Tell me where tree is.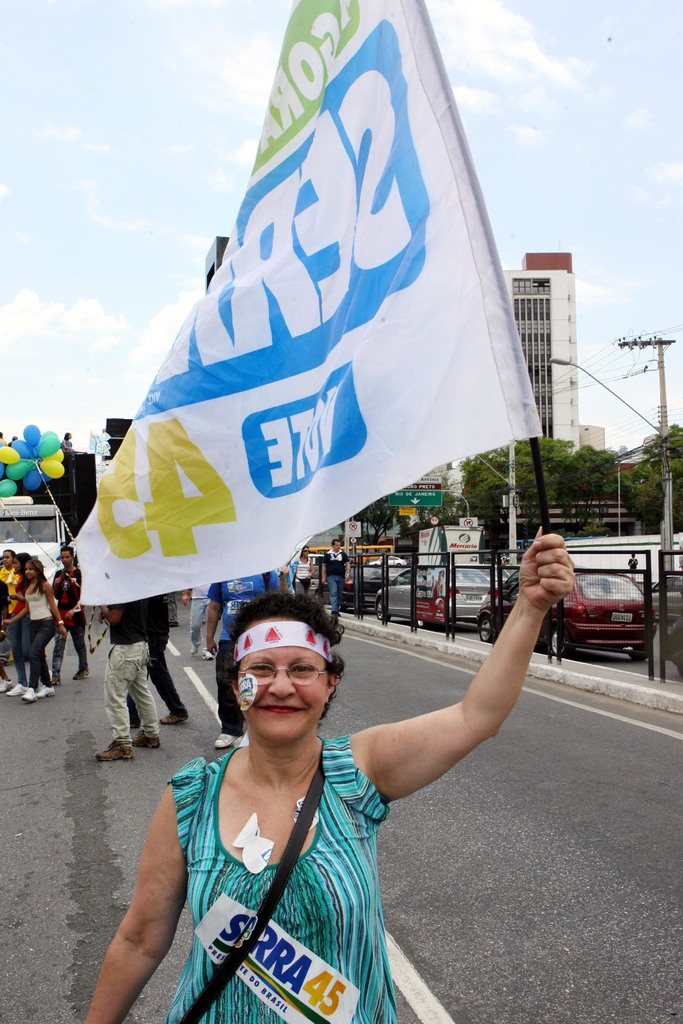
tree is at locate(452, 432, 632, 554).
